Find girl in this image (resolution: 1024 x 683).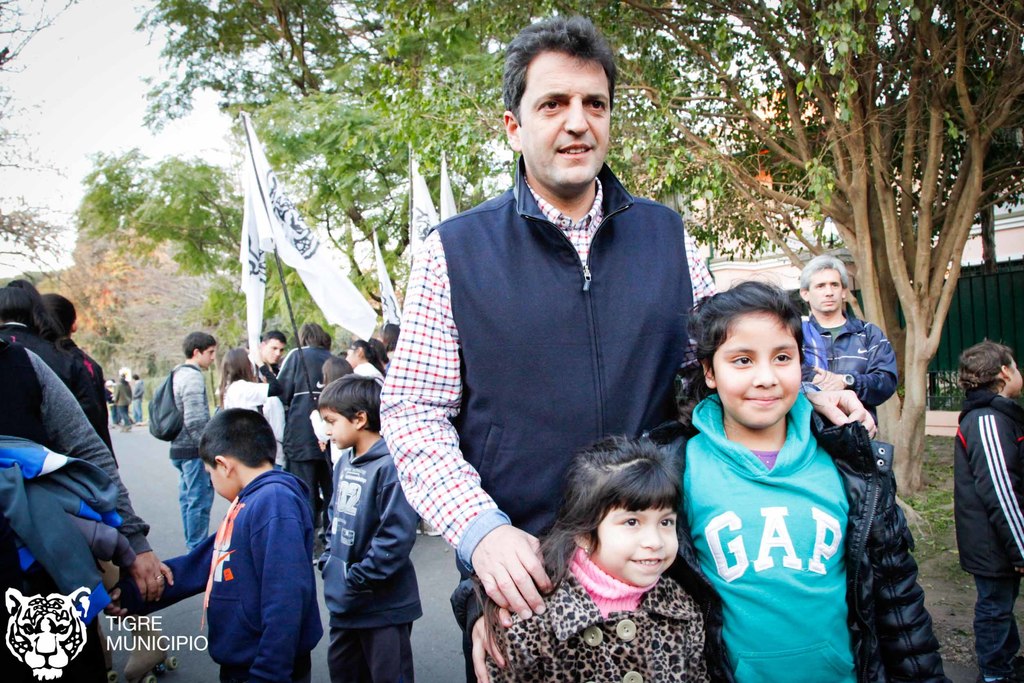
bbox(481, 434, 736, 682).
